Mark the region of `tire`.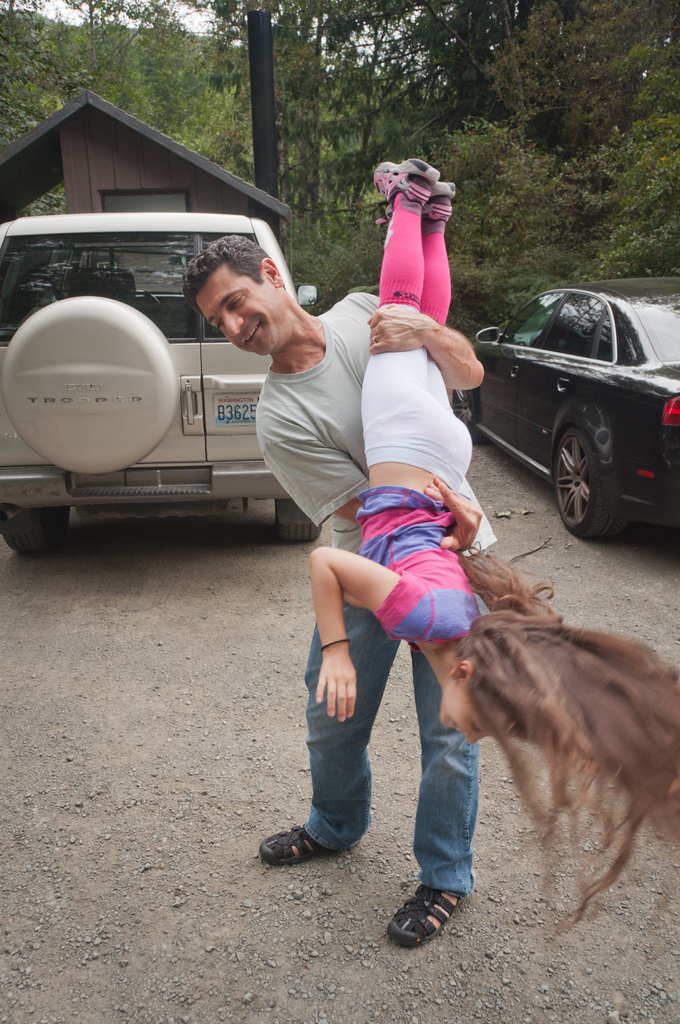
Region: [273, 495, 317, 541].
